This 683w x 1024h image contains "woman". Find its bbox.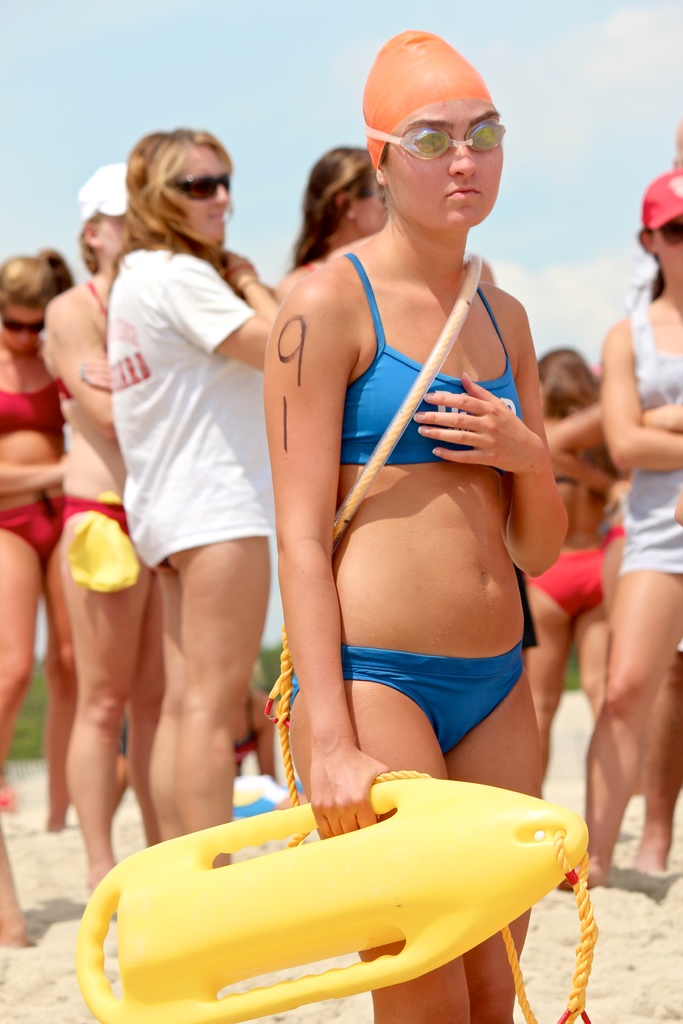
Rect(513, 350, 618, 791).
